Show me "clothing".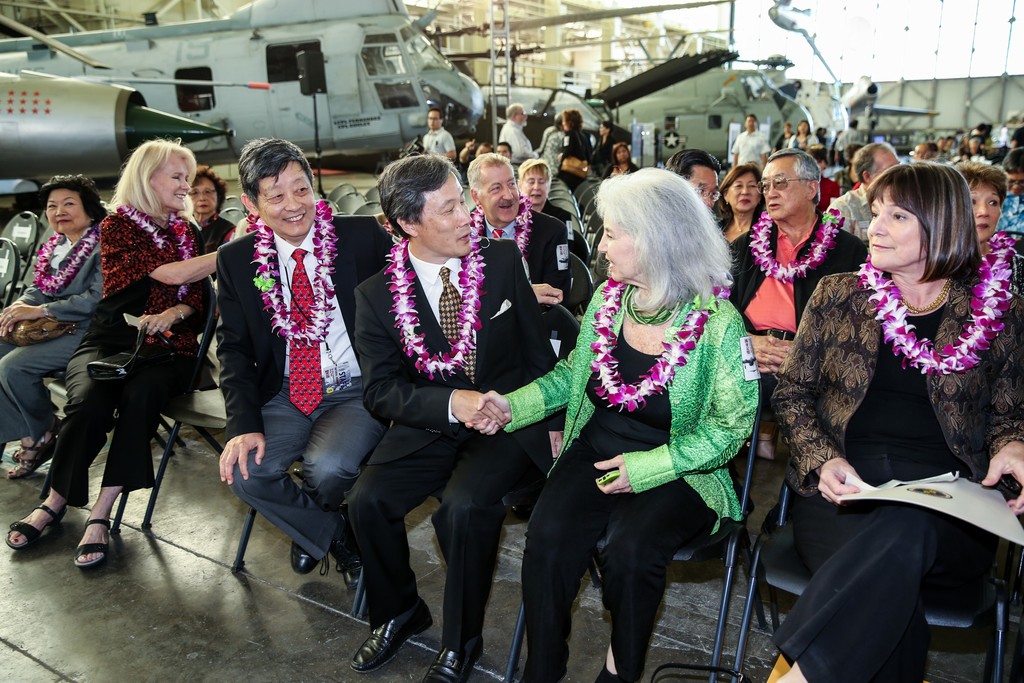
"clothing" is here: (602, 161, 636, 177).
